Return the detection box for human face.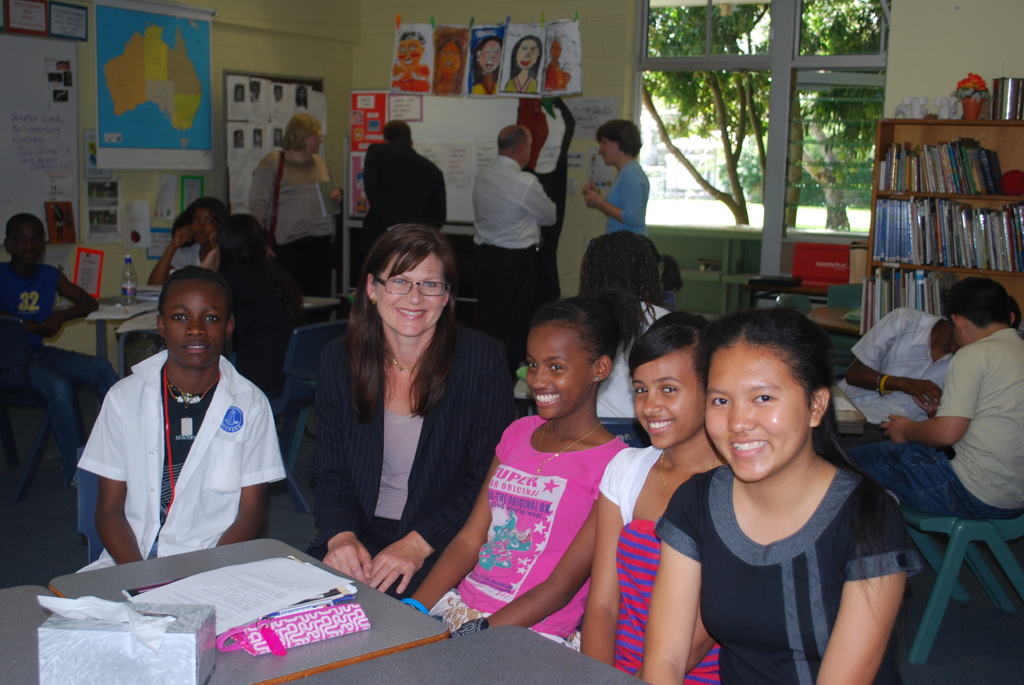
703 342 812 483.
